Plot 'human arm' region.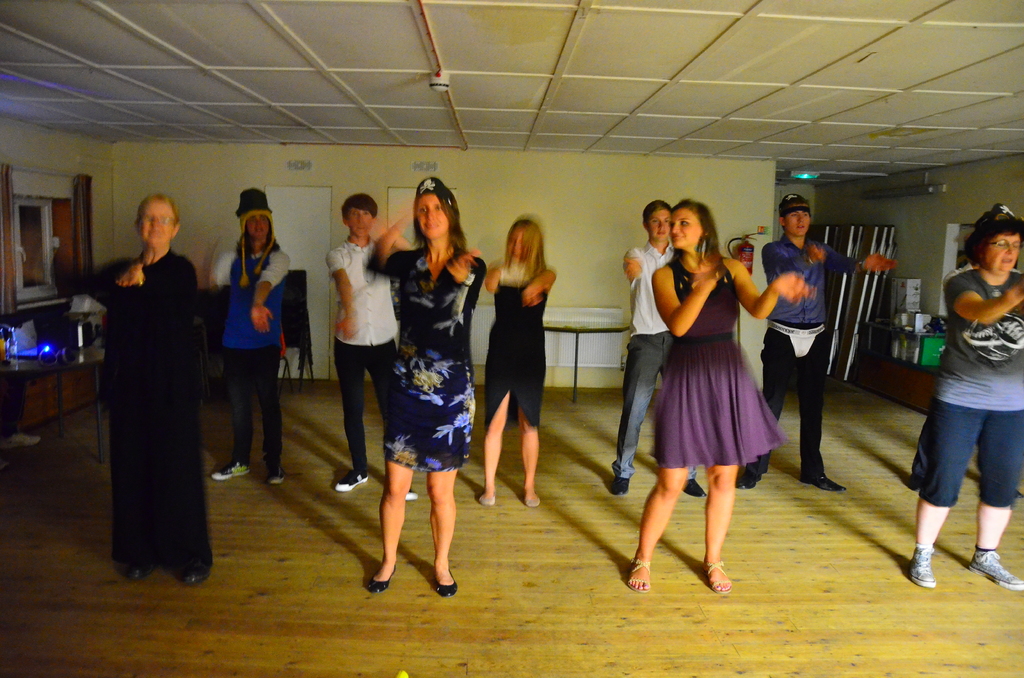
Plotted at region(806, 238, 897, 277).
